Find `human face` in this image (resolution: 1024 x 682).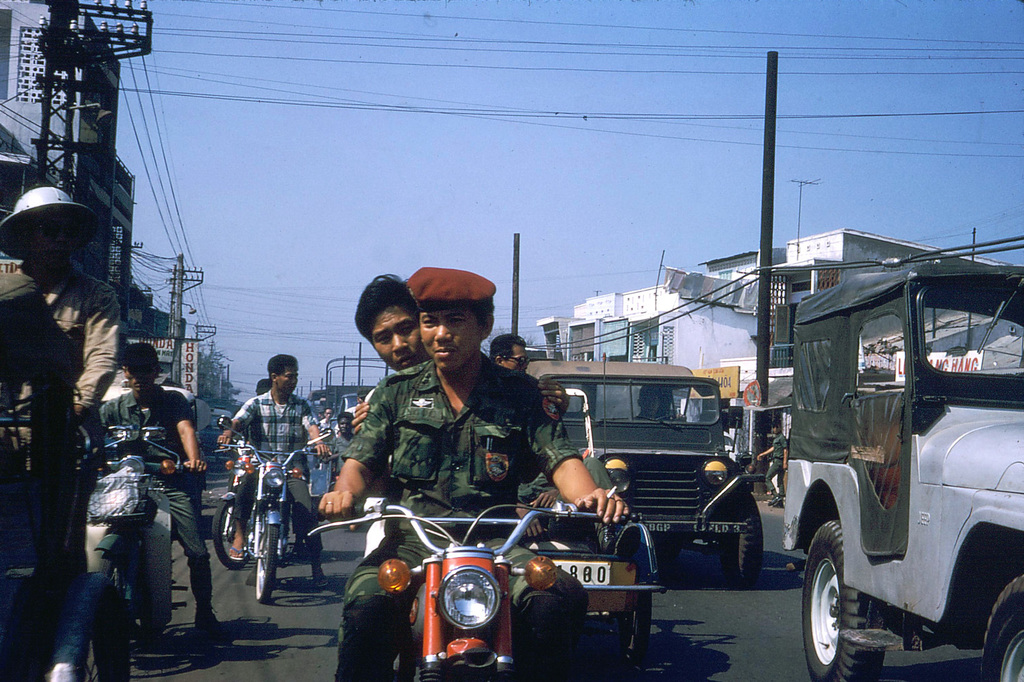
left=370, top=307, right=411, bottom=368.
